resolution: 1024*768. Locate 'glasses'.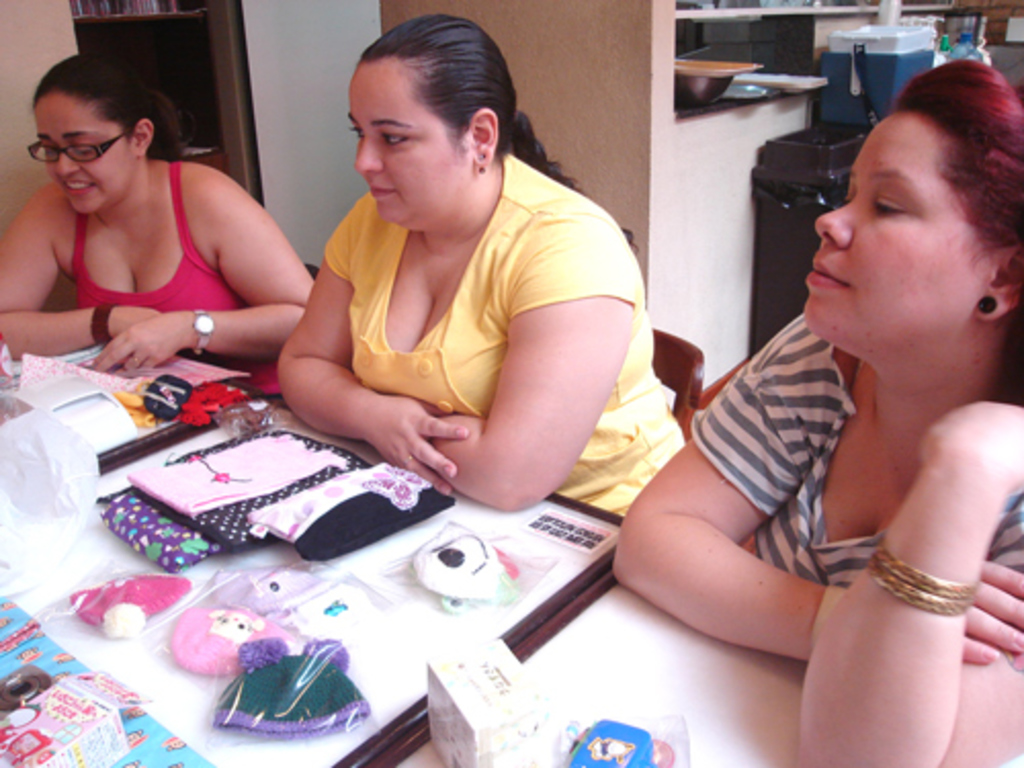
(16,117,131,180).
